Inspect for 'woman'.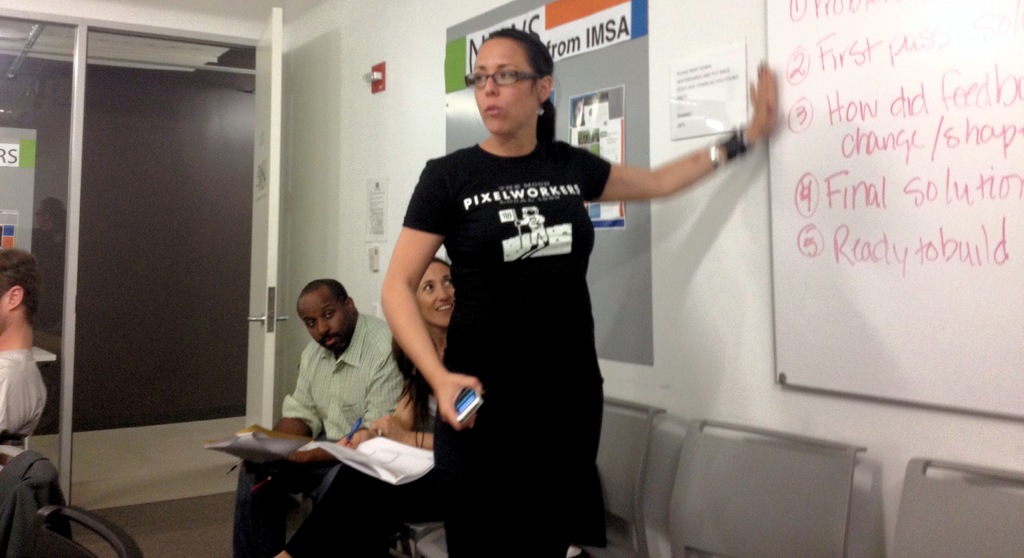
Inspection: select_region(276, 263, 456, 557).
